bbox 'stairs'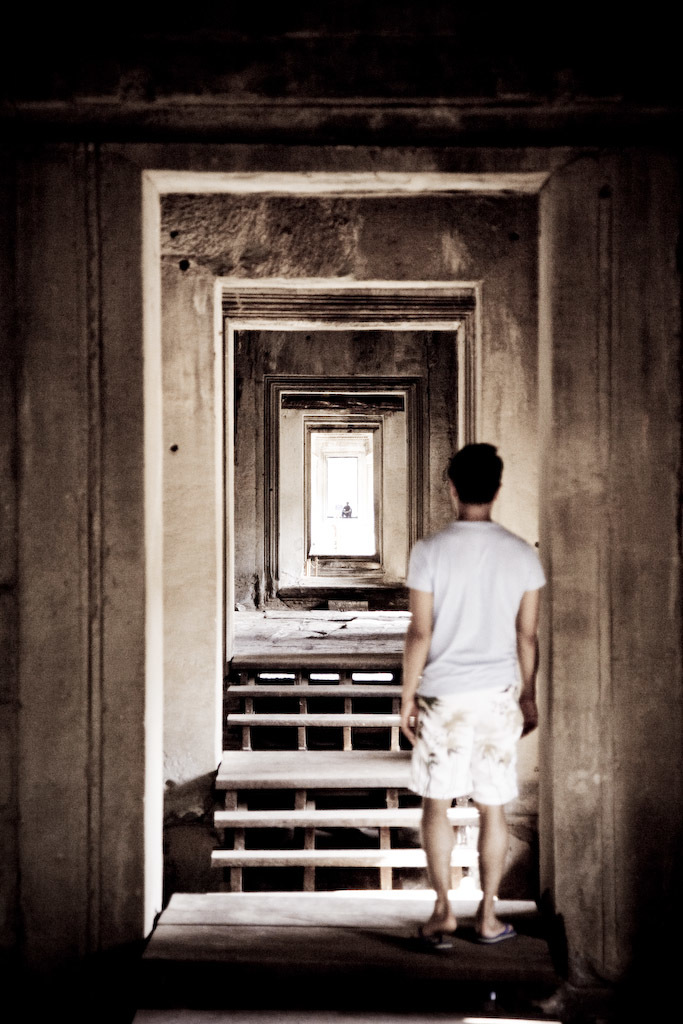
<region>202, 649, 509, 892</region>
